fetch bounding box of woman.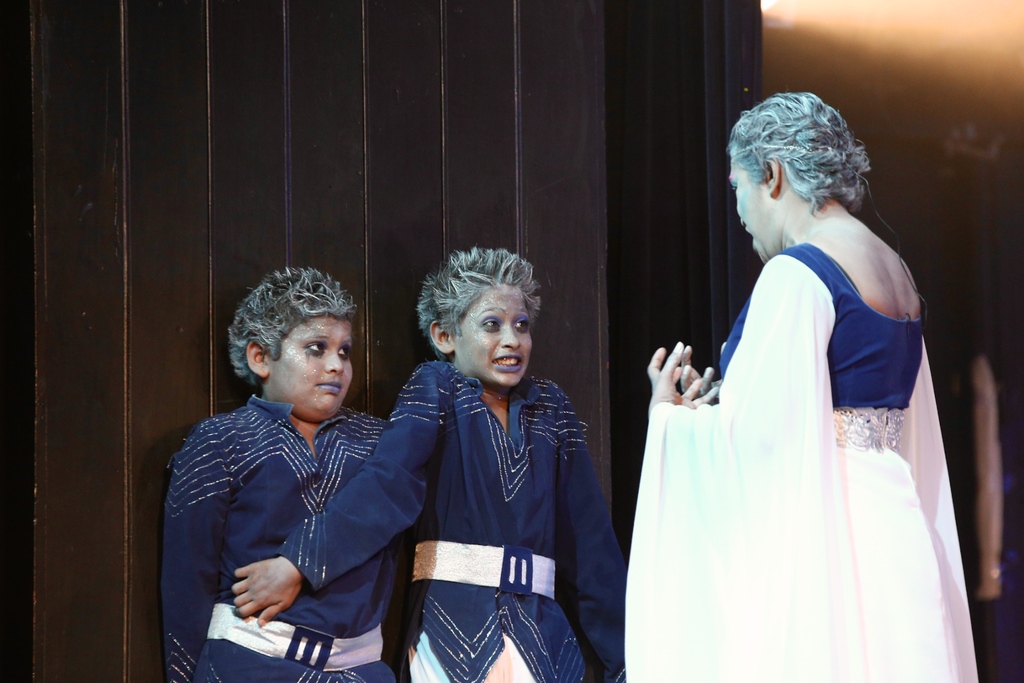
Bbox: bbox=[622, 99, 963, 668].
